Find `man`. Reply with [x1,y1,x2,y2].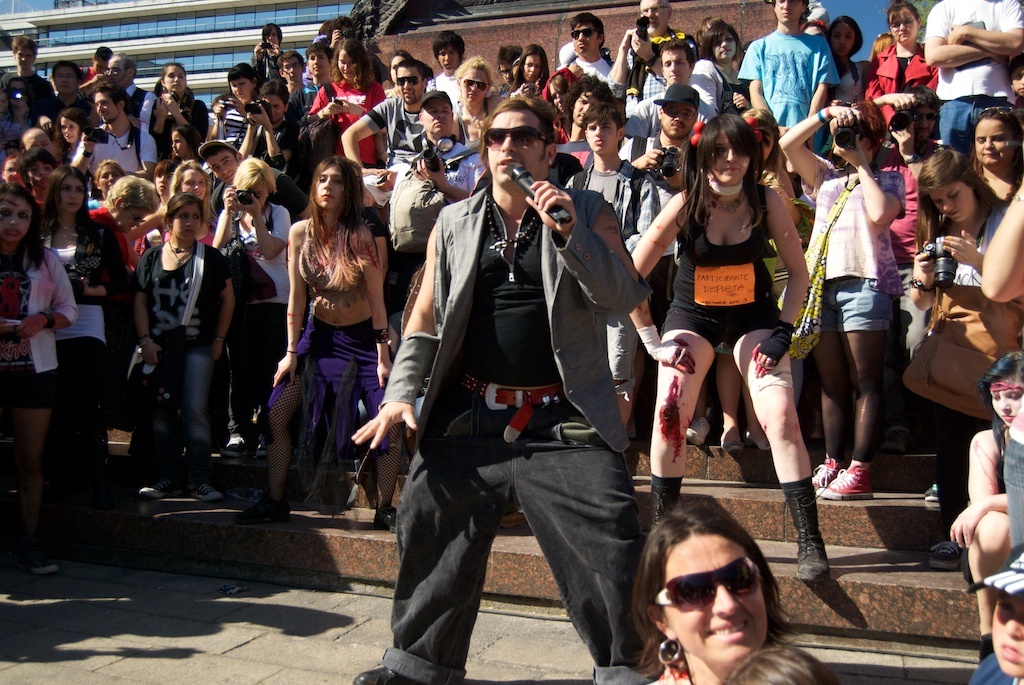
[734,0,845,190].
